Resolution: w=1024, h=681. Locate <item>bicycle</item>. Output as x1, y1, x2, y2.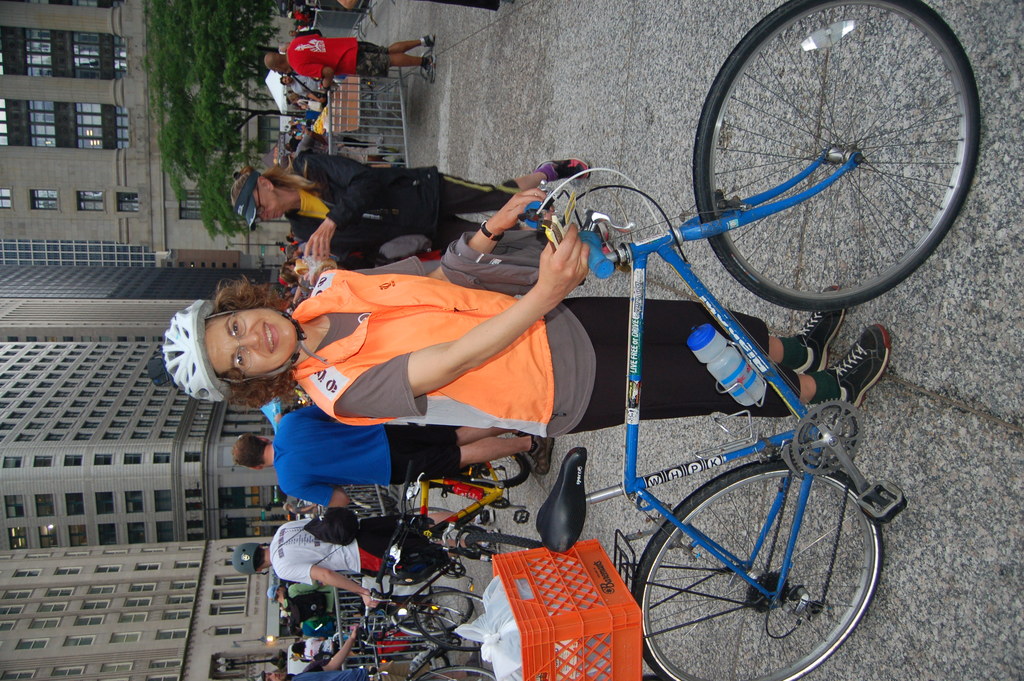
539, 0, 982, 680.
